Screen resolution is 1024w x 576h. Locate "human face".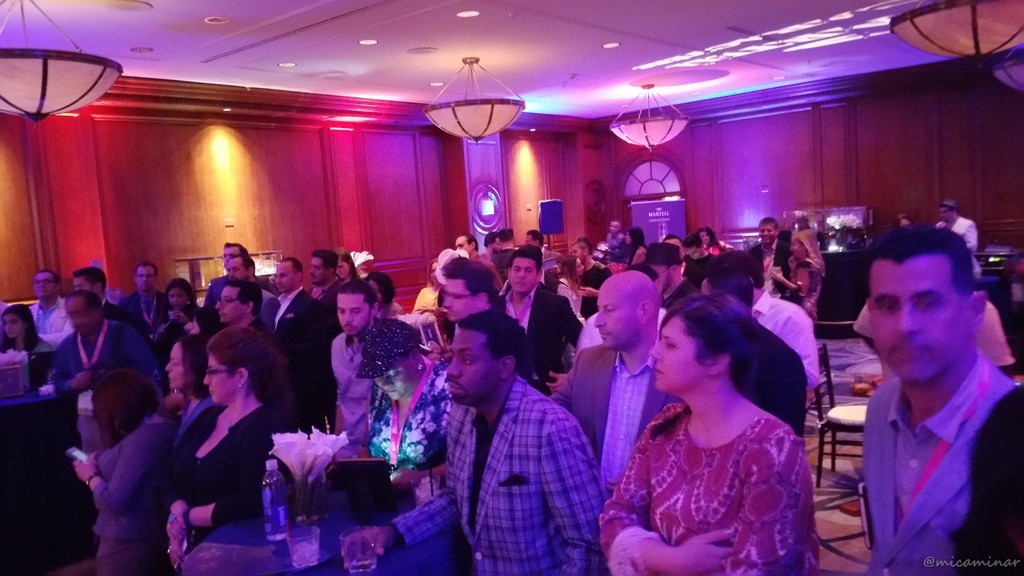
bbox=[66, 303, 92, 330].
